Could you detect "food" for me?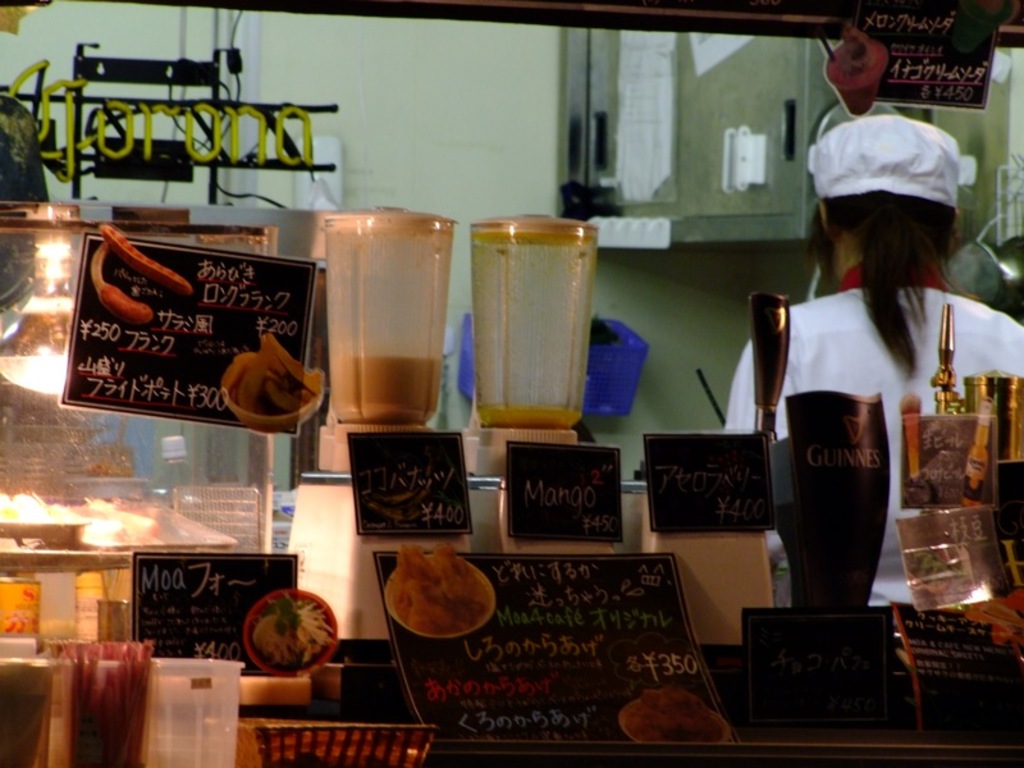
Detection result: [84, 239, 155, 329].
